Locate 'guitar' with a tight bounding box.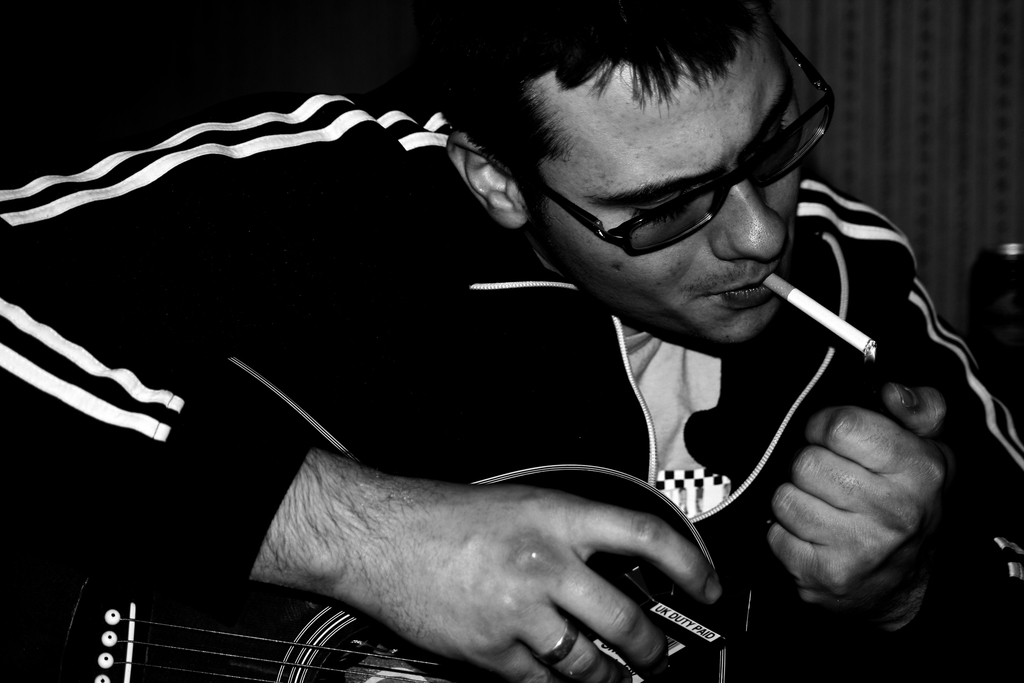
locate(40, 440, 929, 682).
